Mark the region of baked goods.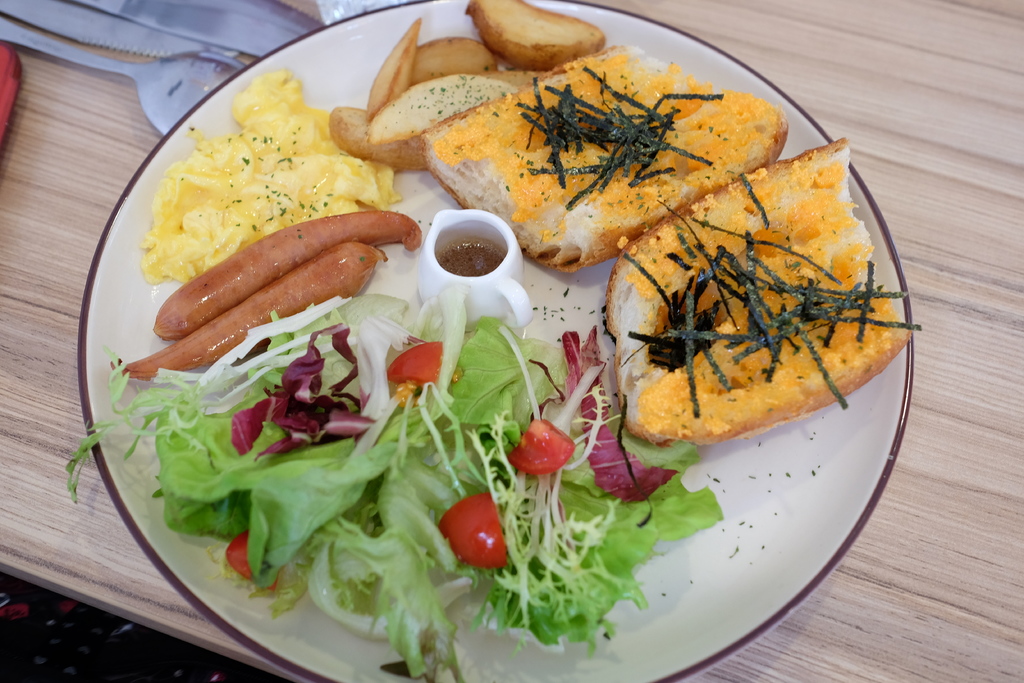
Region: (330, 104, 437, 172).
